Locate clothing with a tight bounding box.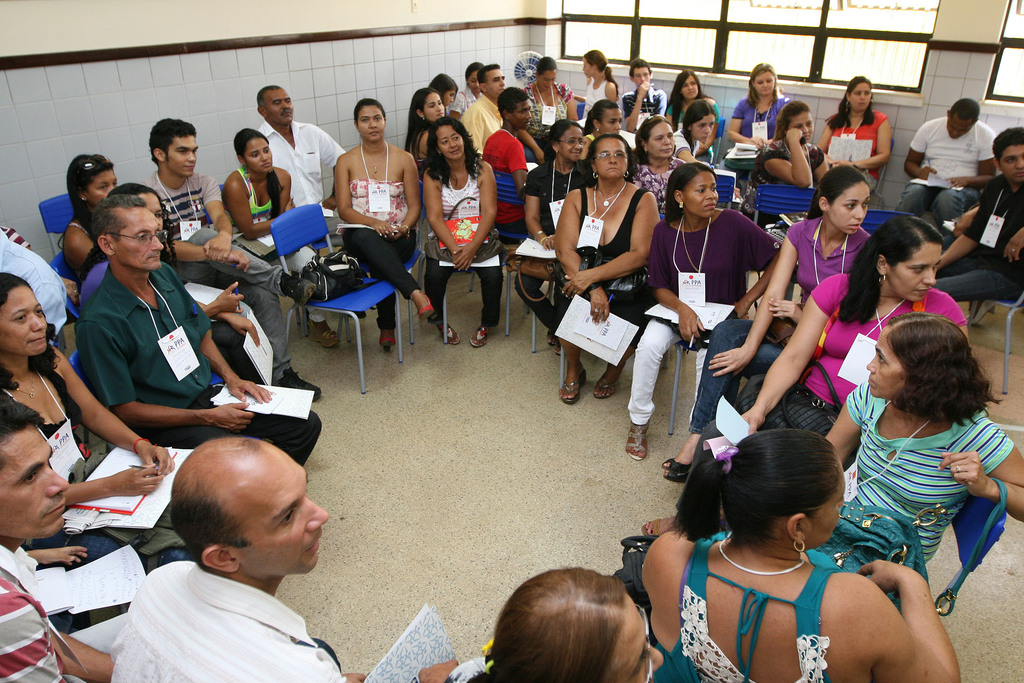
pyautogui.locateOnScreen(520, 86, 570, 124).
